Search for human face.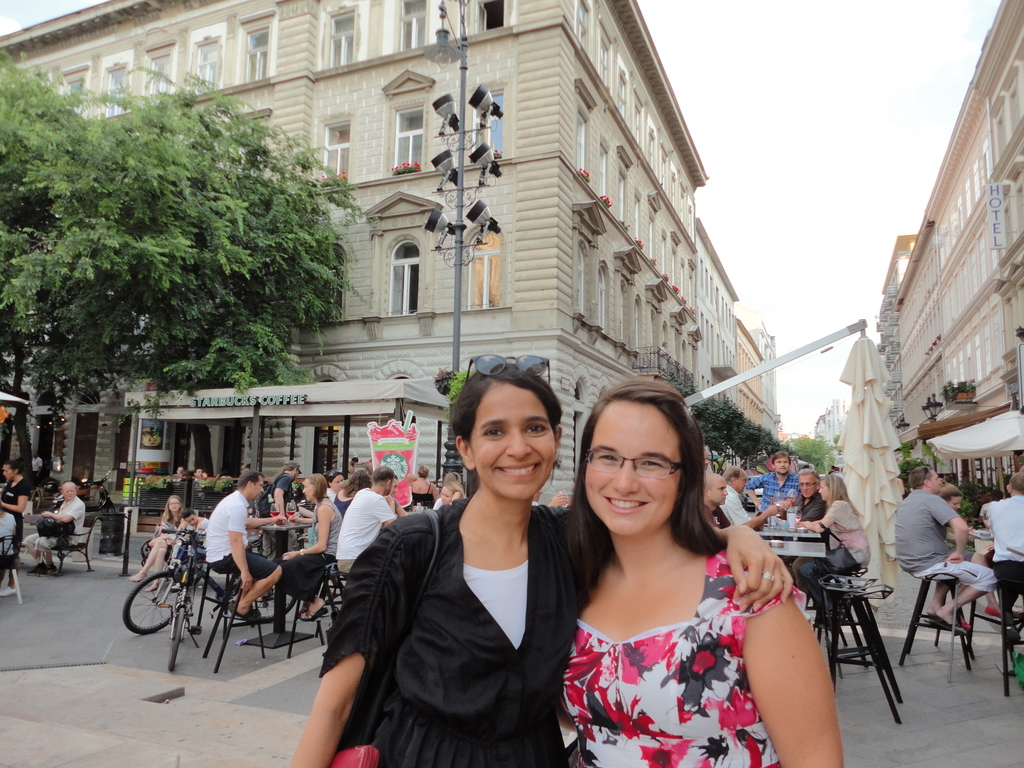
Found at bbox(333, 472, 344, 492).
